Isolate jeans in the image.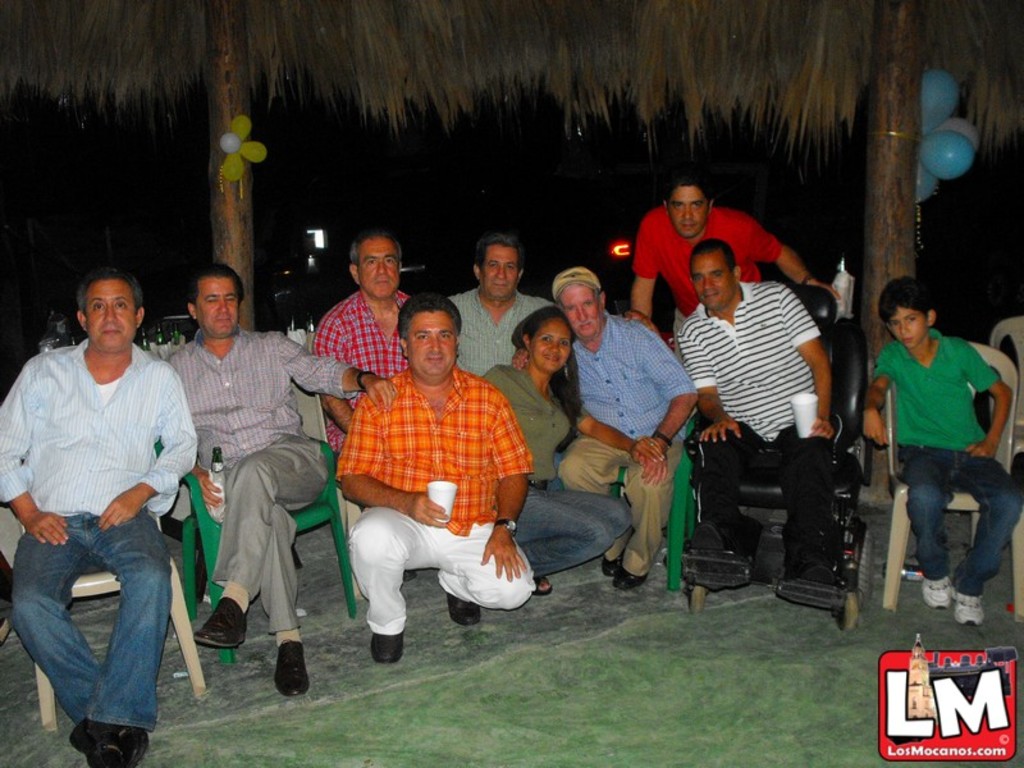
Isolated region: 328/498/549/634.
